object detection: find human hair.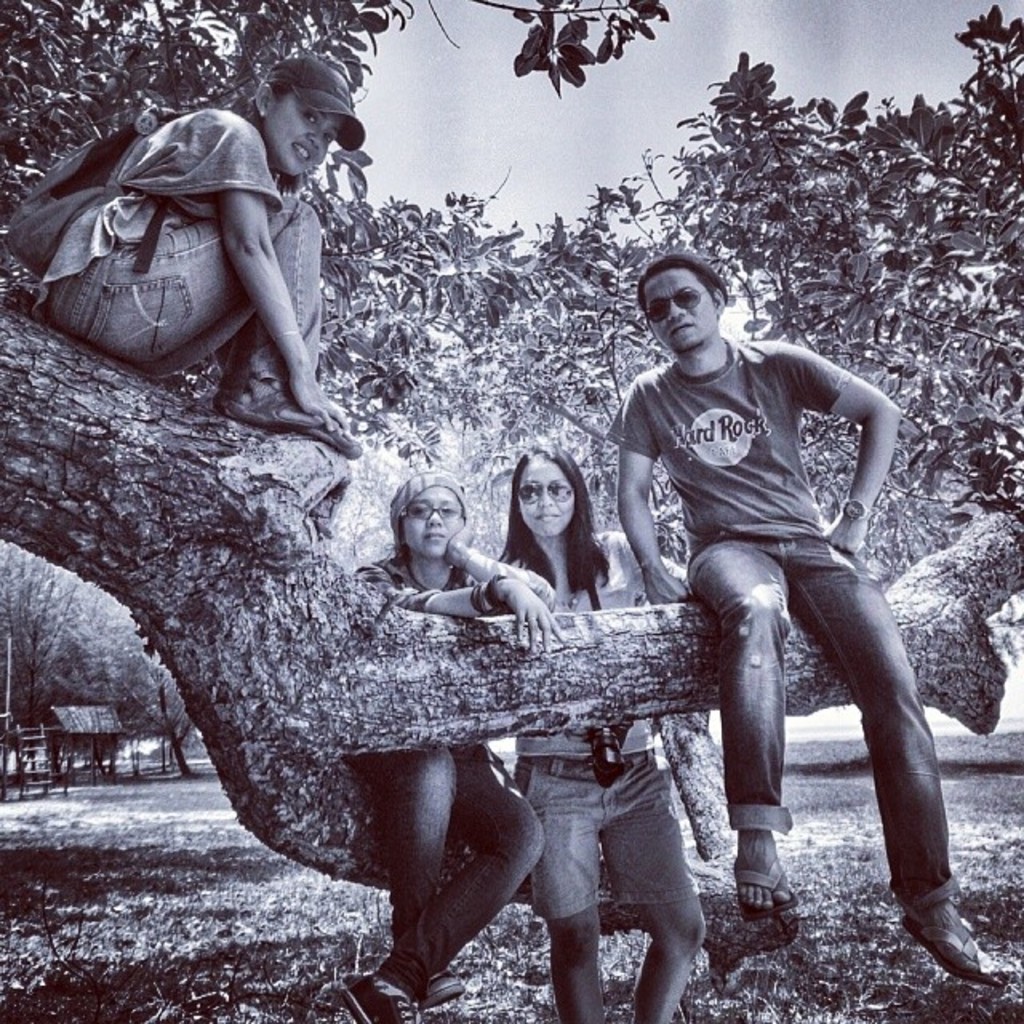
box(502, 451, 606, 571).
